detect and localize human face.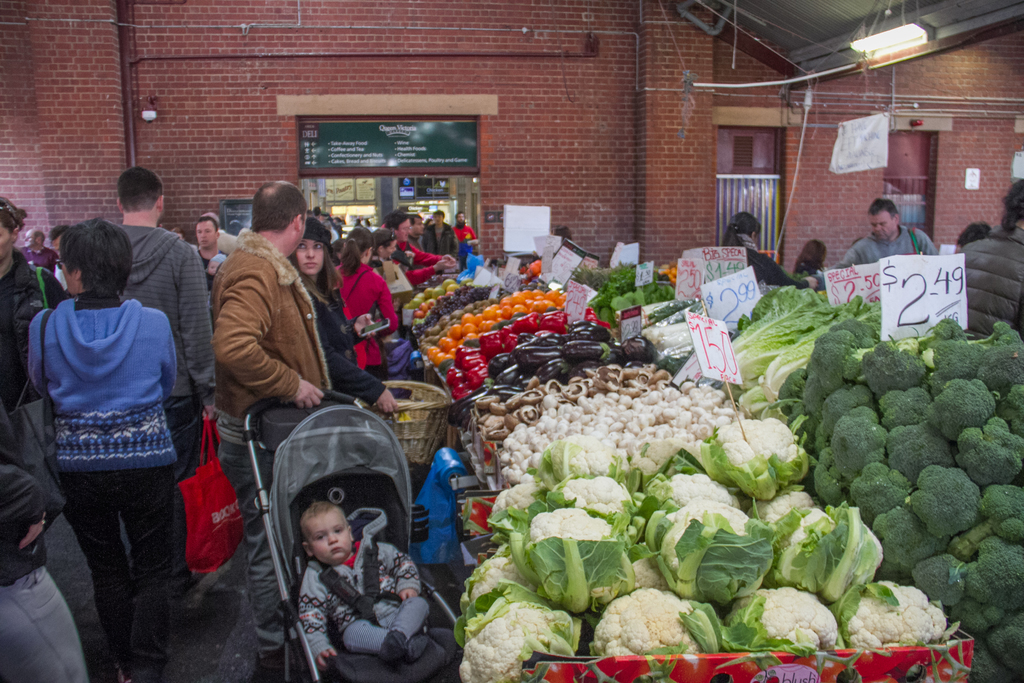
Localized at l=870, t=208, r=895, b=241.
